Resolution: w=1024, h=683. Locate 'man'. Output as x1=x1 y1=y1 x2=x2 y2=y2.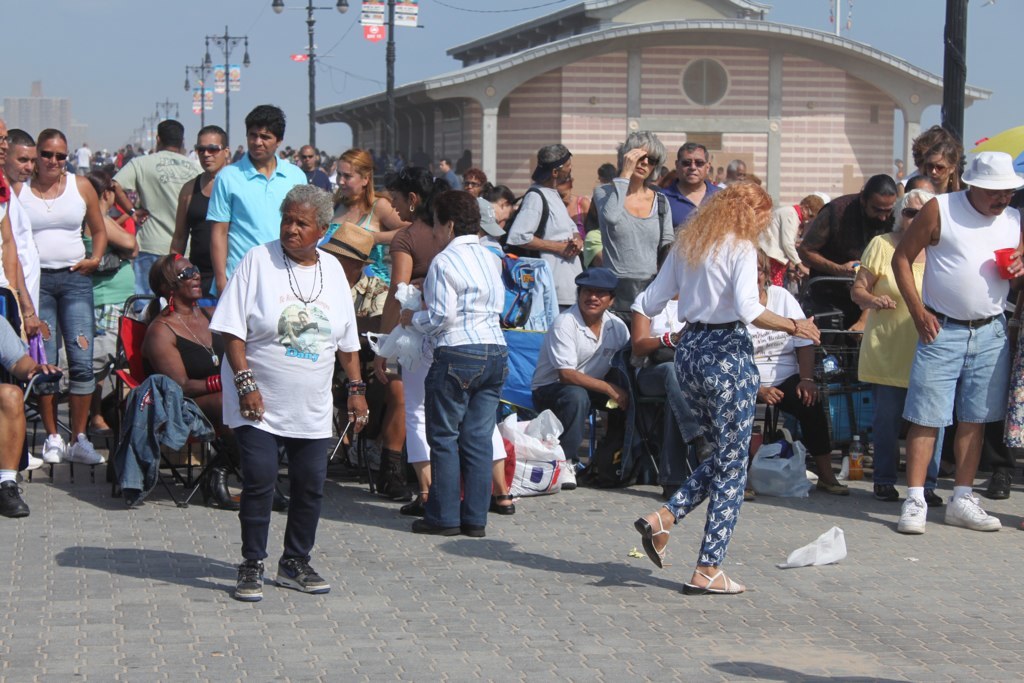
x1=0 y1=127 x2=42 y2=468.
